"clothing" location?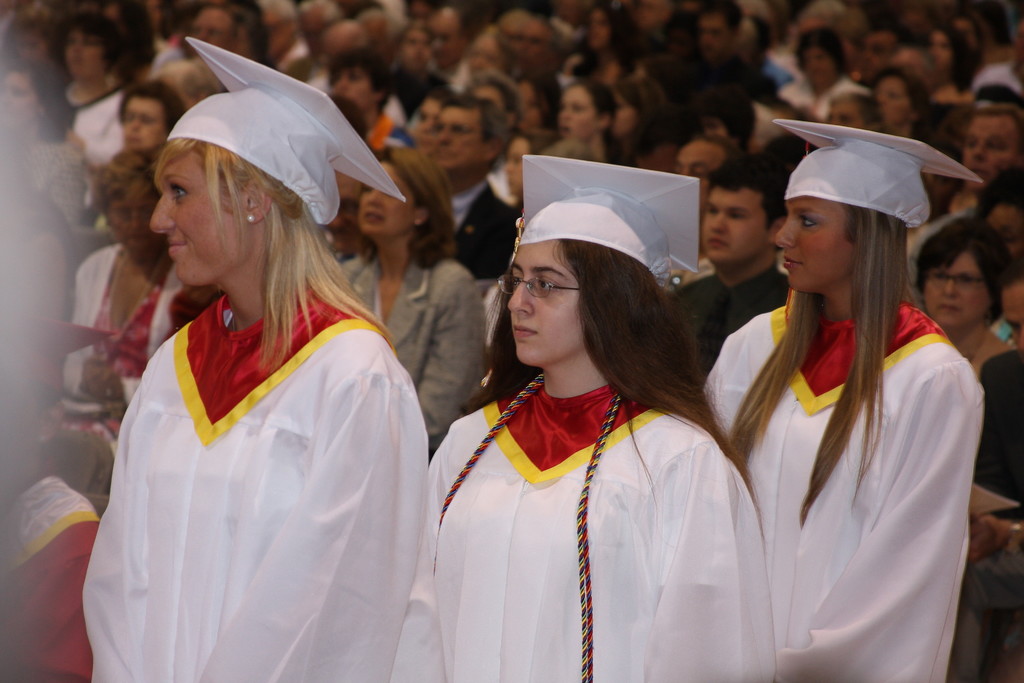
region(338, 255, 488, 425)
